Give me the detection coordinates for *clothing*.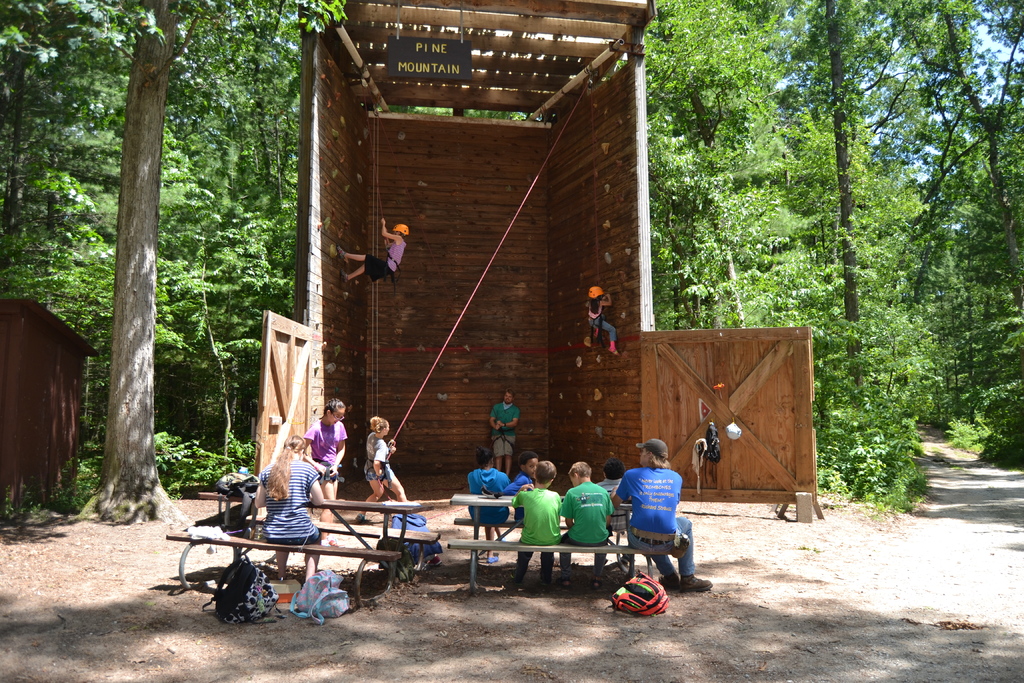
(364,431,394,476).
